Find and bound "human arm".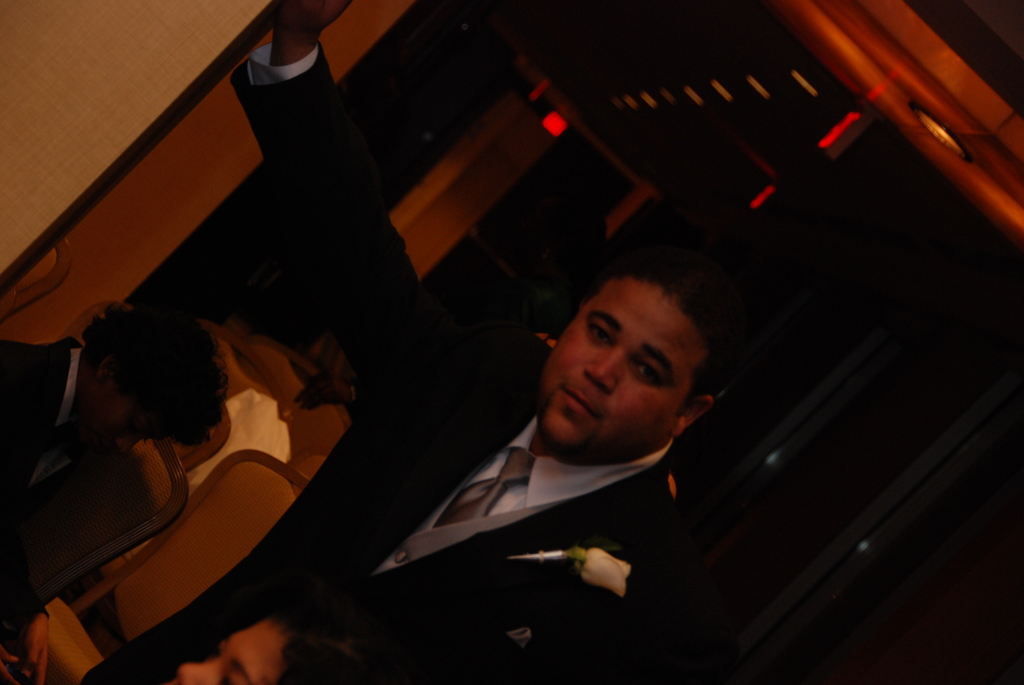
Bound: region(225, 0, 452, 404).
